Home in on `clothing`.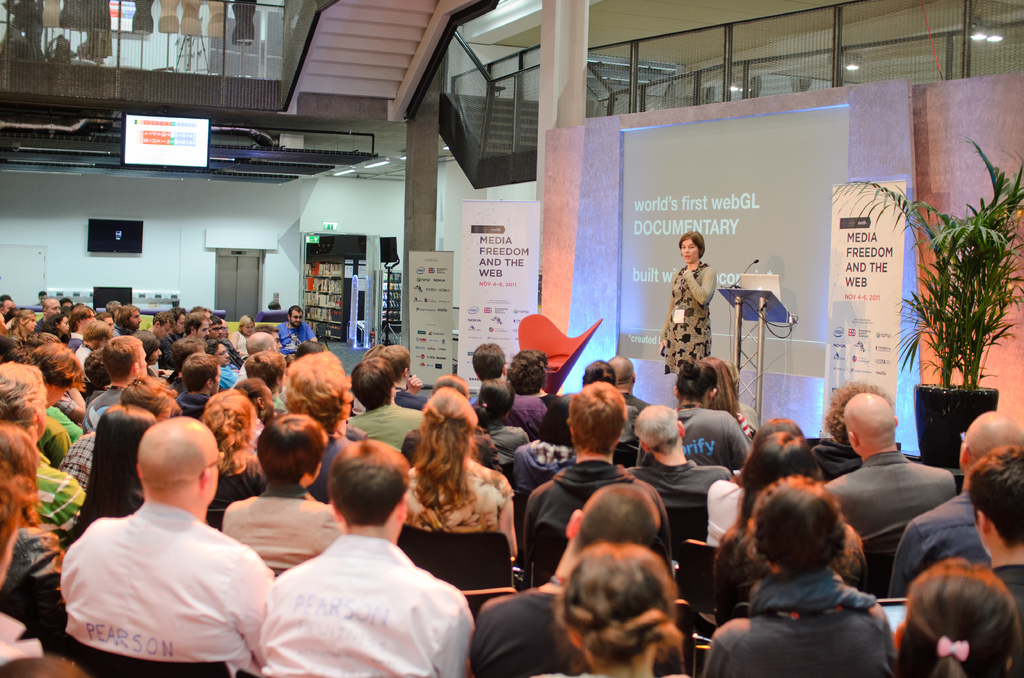
Homed in at 163,330,183,369.
